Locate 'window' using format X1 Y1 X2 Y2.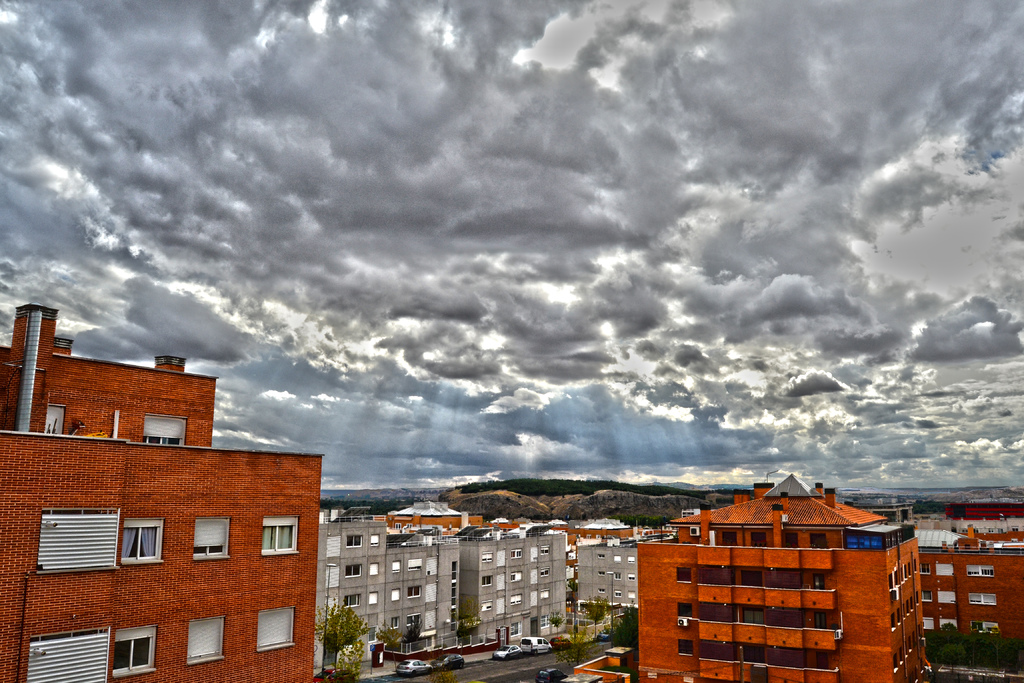
811 574 827 589.
